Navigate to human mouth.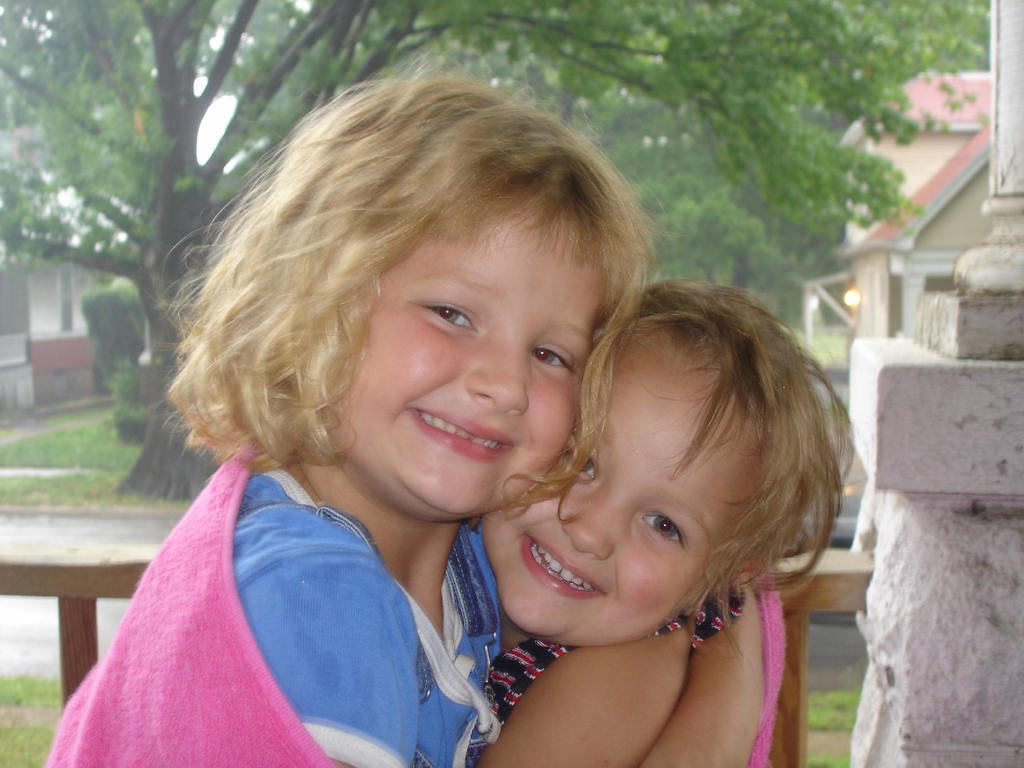
Navigation target: 411, 410, 508, 458.
